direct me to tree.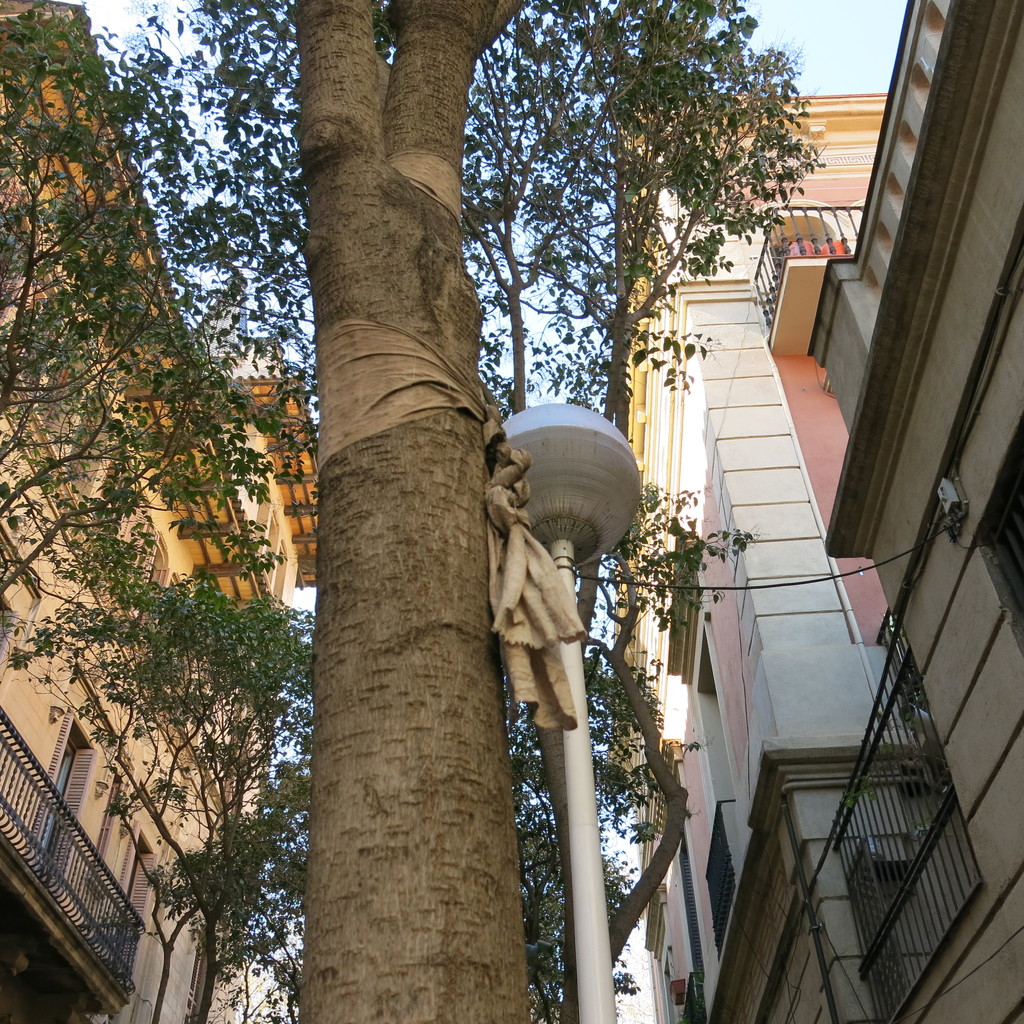
Direction: select_region(0, 4, 816, 1023).
